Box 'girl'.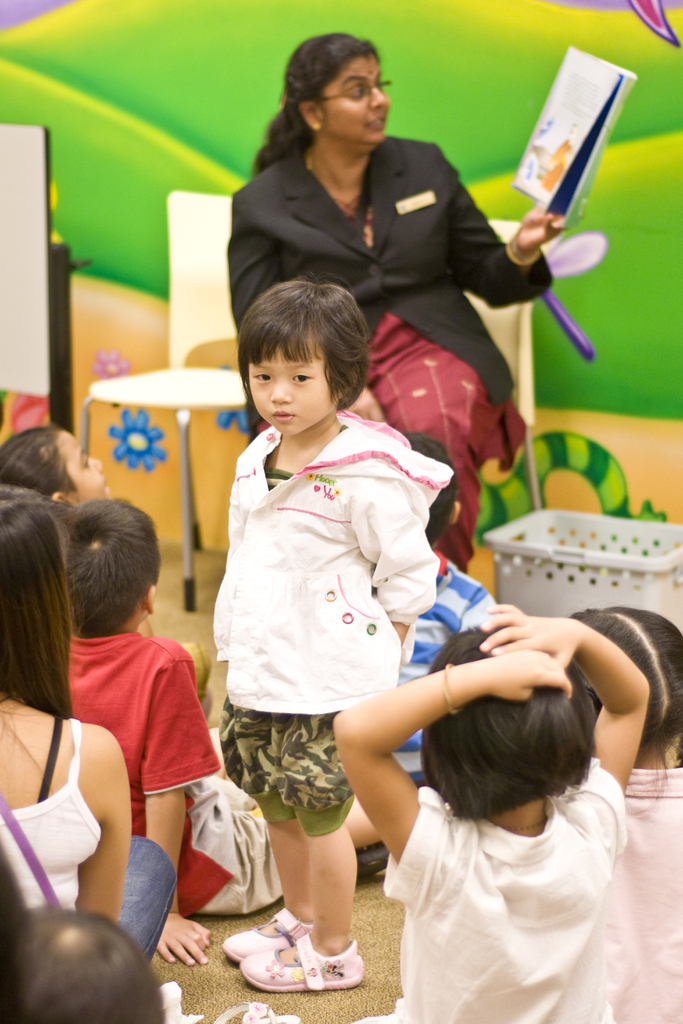
(331,602,651,1023).
